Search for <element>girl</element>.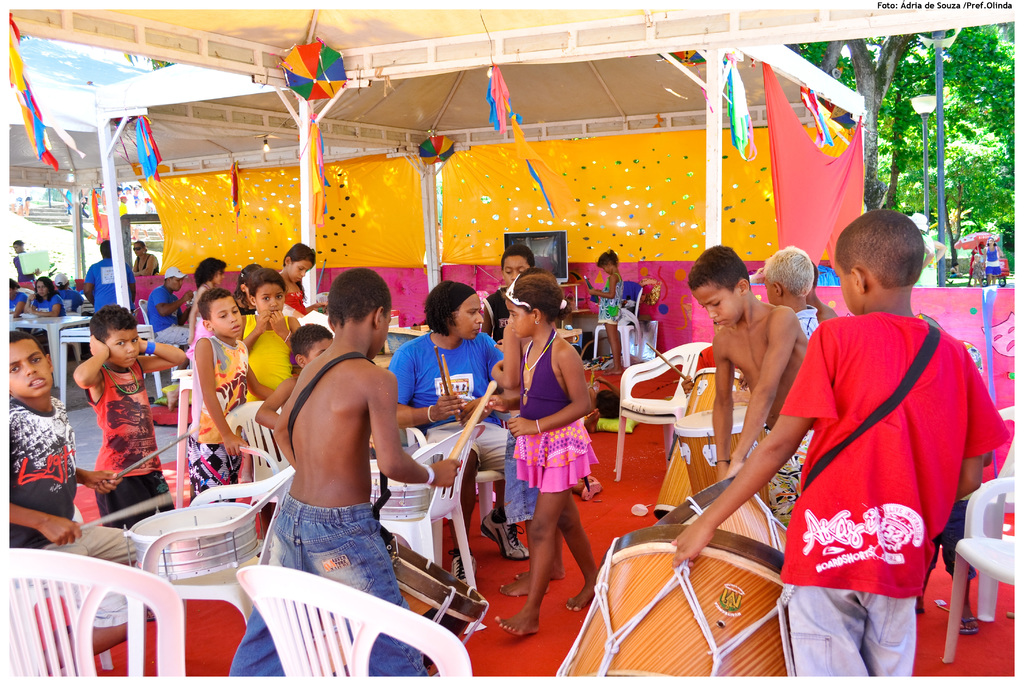
Found at (x1=497, y1=277, x2=607, y2=642).
